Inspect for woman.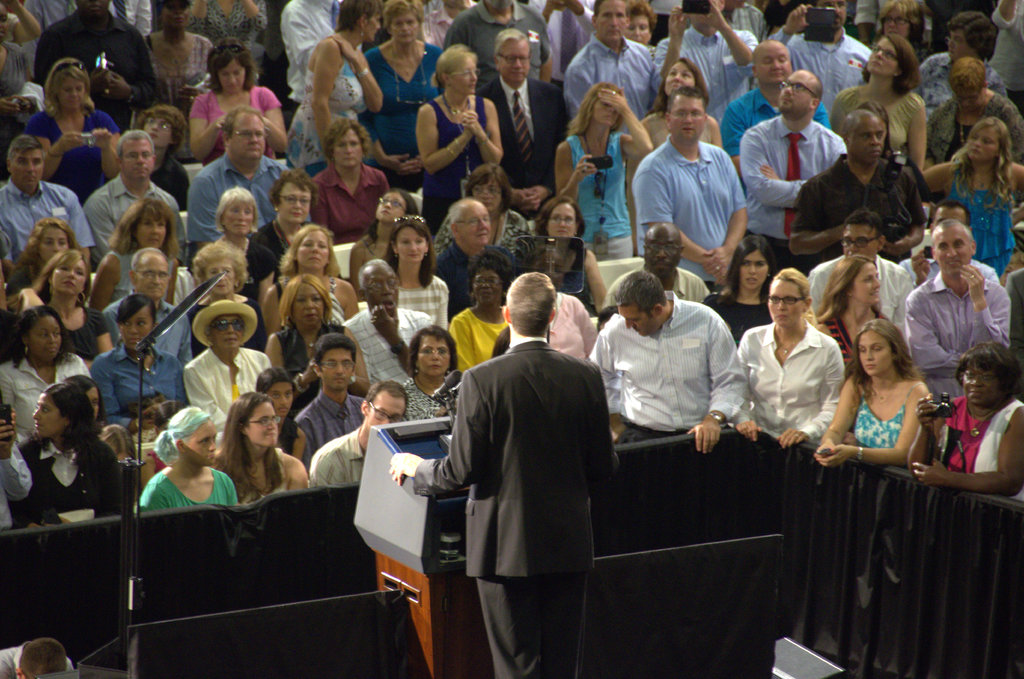
Inspection: box(253, 178, 312, 274).
